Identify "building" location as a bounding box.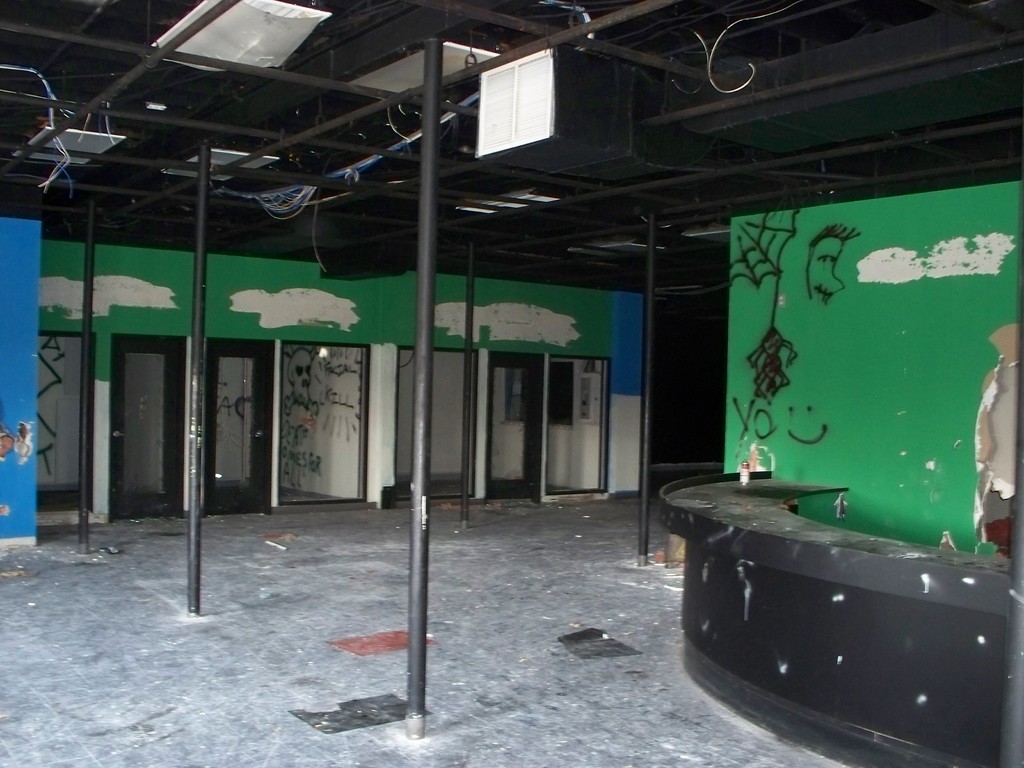
locate(0, 0, 1023, 767).
